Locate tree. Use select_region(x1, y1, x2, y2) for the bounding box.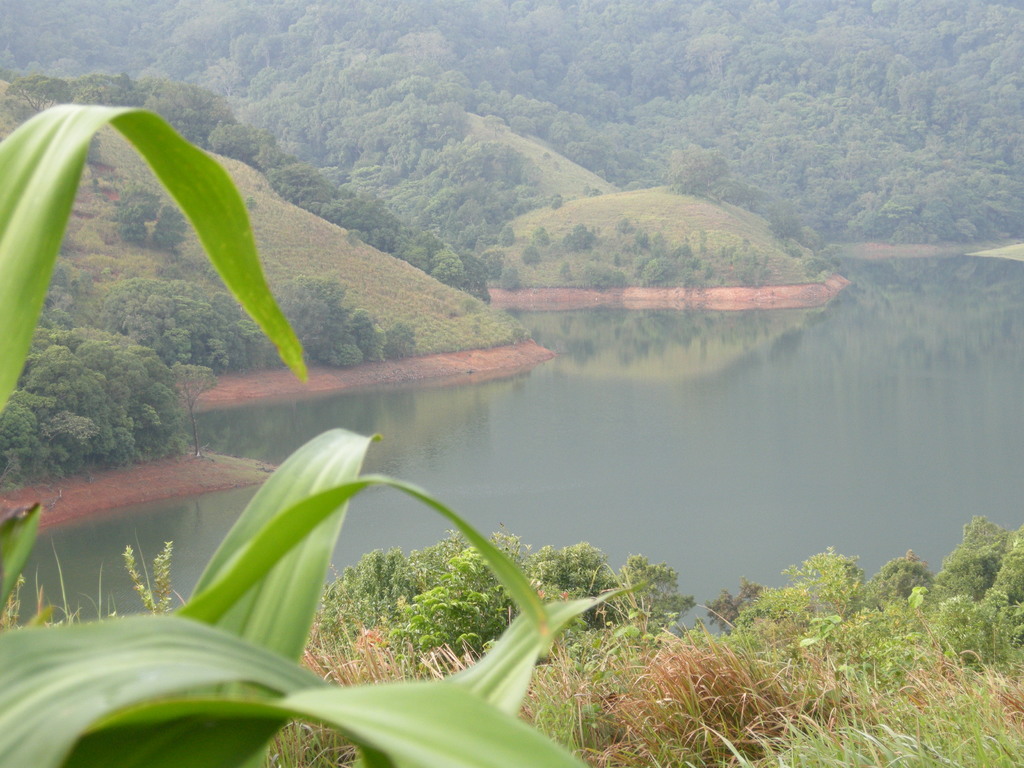
select_region(110, 186, 162, 244).
